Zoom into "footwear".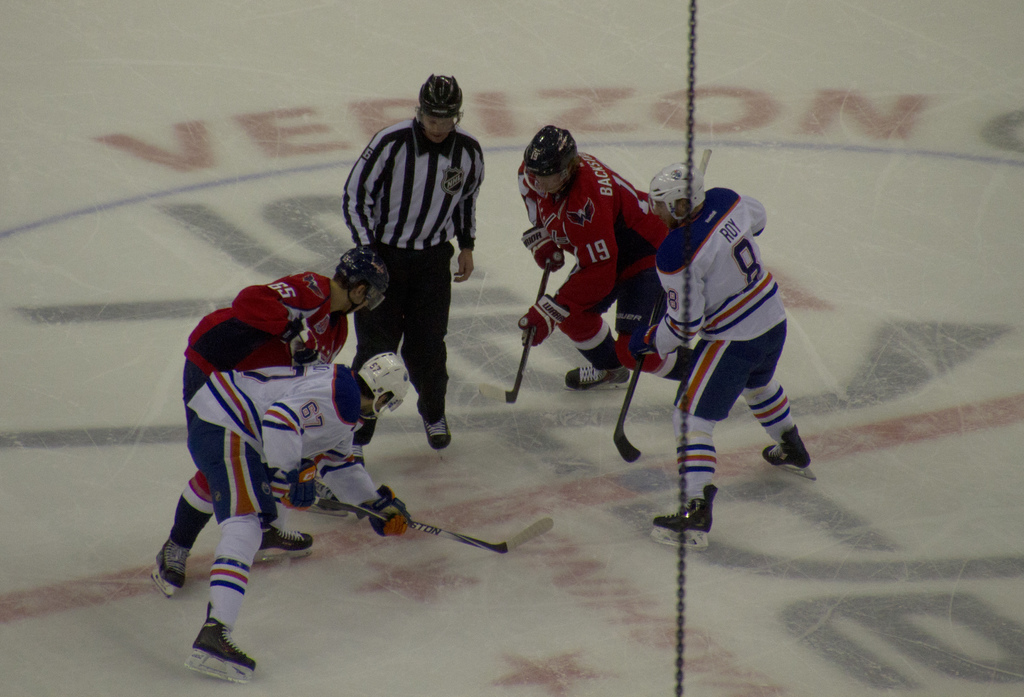
Zoom target: pyautogui.locateOnScreen(652, 488, 719, 529).
